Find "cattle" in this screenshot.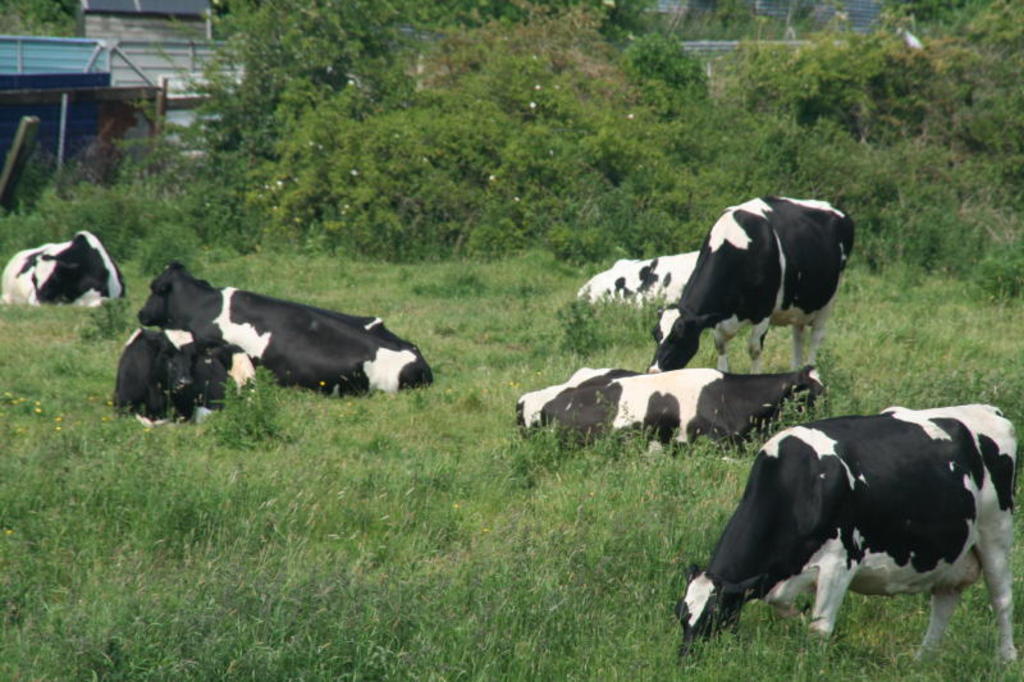
The bounding box for "cattle" is <box>575,250,700,311</box>.
